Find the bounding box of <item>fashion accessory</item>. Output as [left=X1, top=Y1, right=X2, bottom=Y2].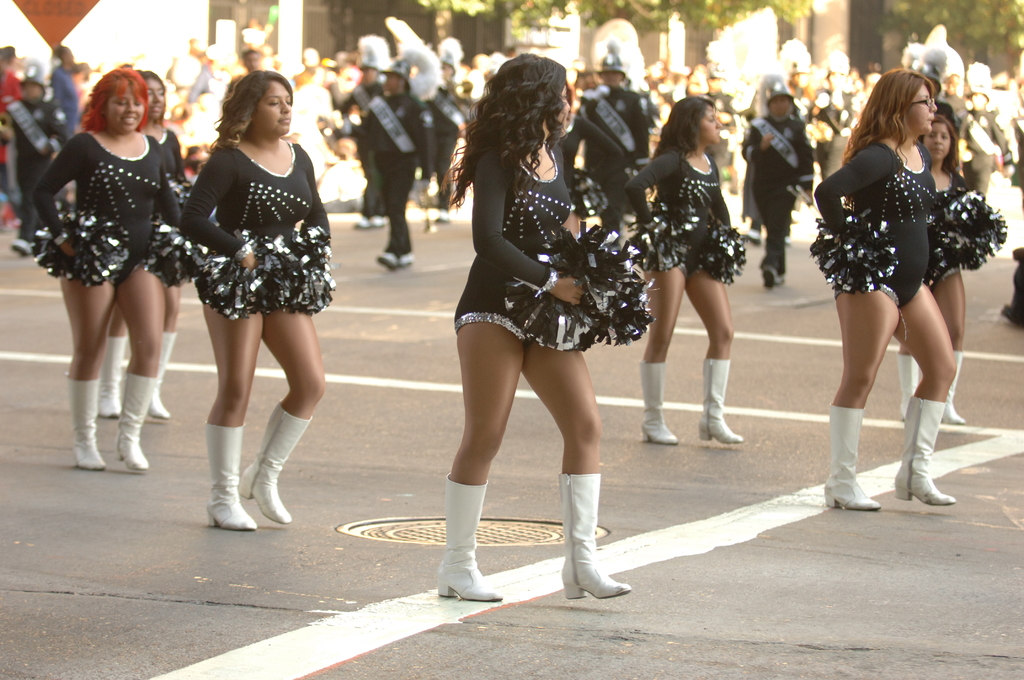
[left=377, top=247, right=399, bottom=271].
